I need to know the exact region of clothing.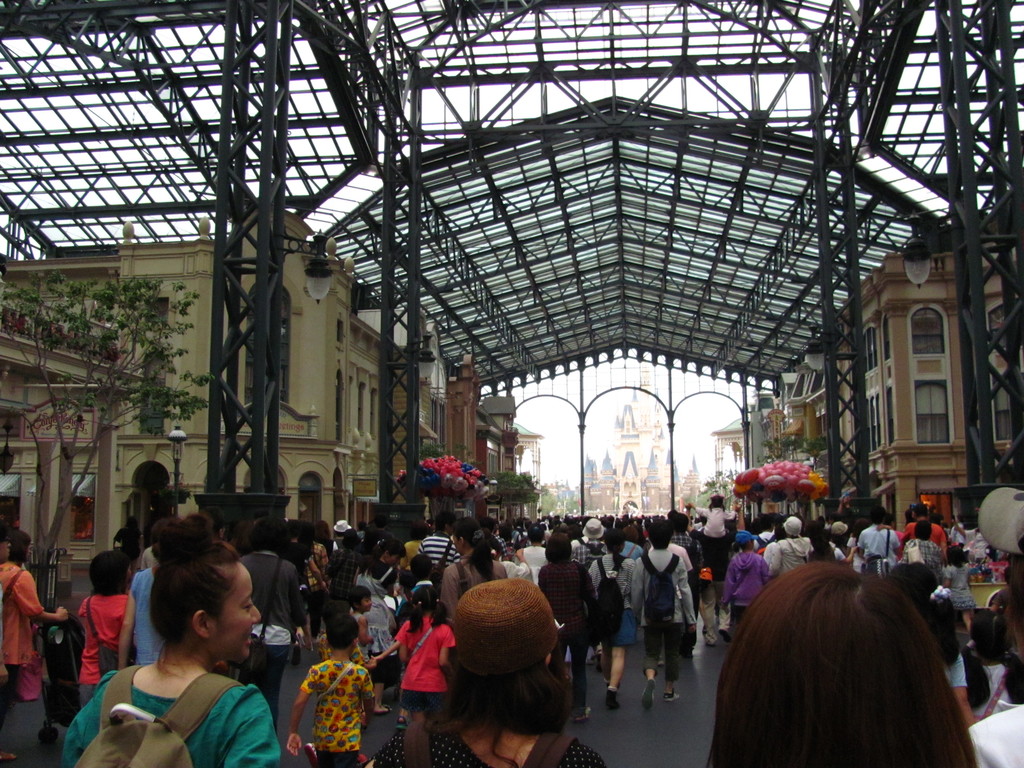
Region: (767,539,811,579).
